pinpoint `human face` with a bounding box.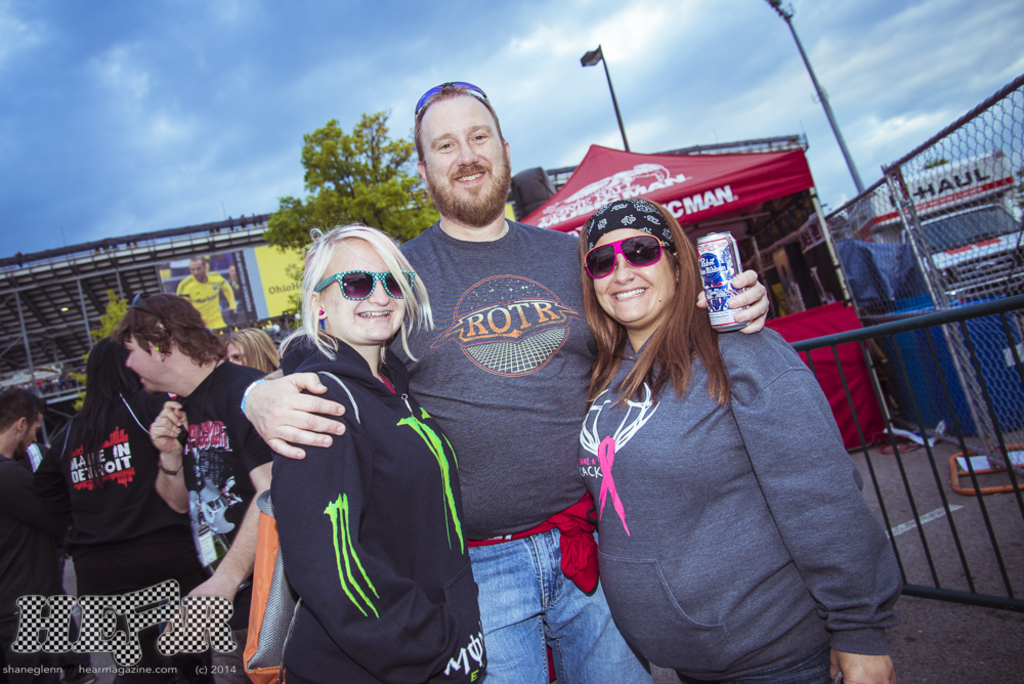
423,93,506,219.
